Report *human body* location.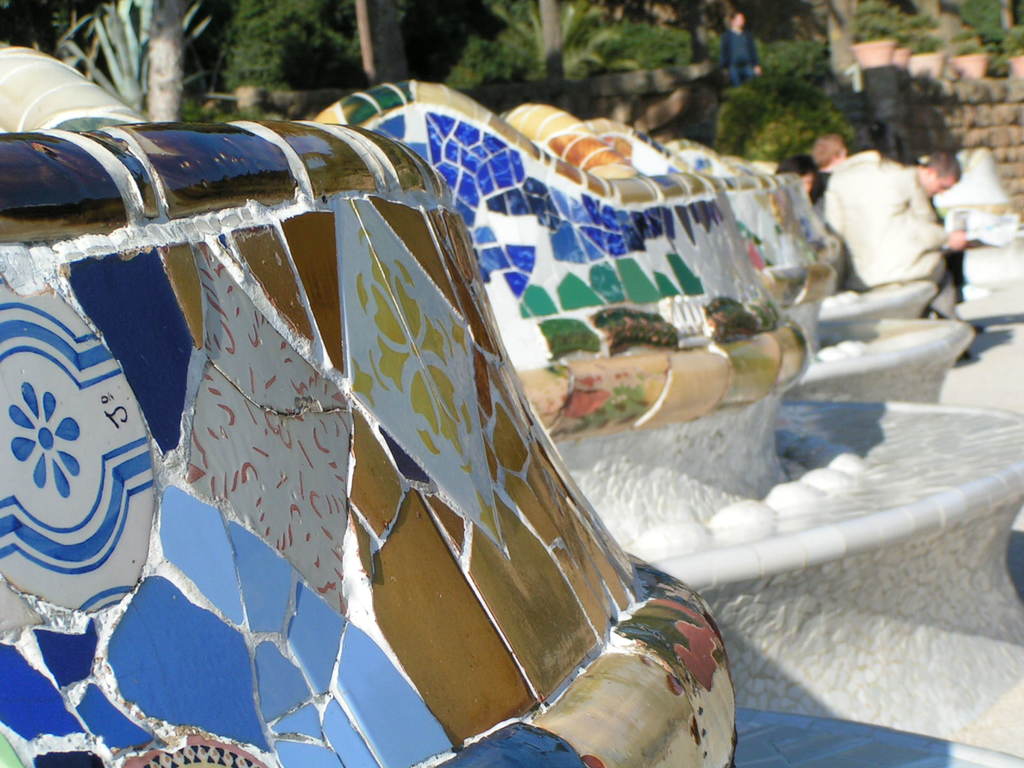
Report: 723/8/765/82.
